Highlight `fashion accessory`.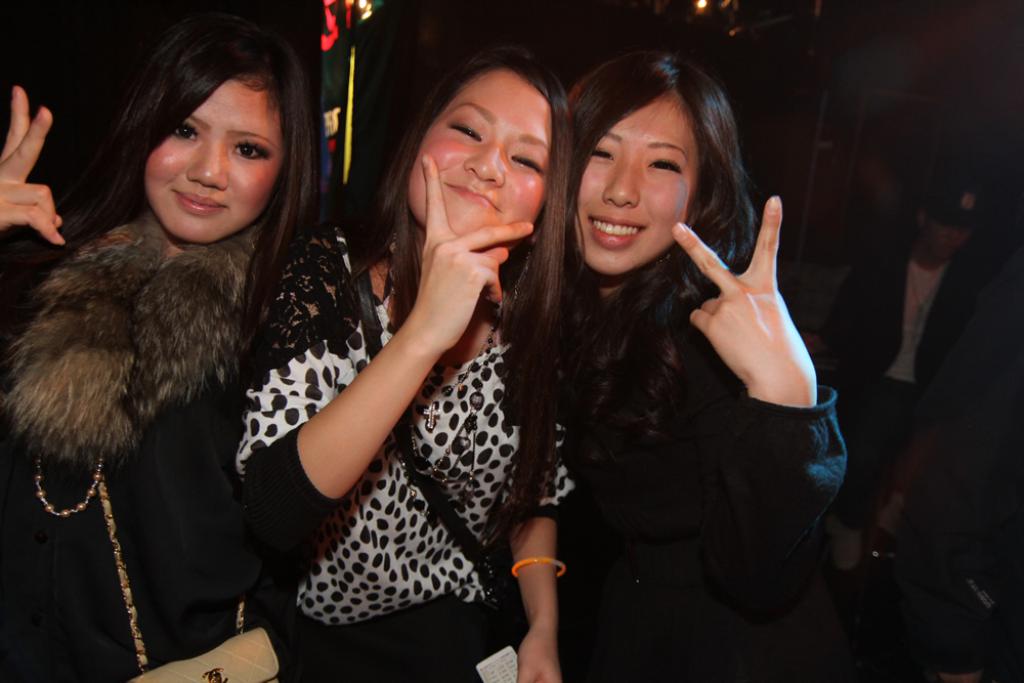
Highlighted region: l=388, t=239, r=399, b=323.
